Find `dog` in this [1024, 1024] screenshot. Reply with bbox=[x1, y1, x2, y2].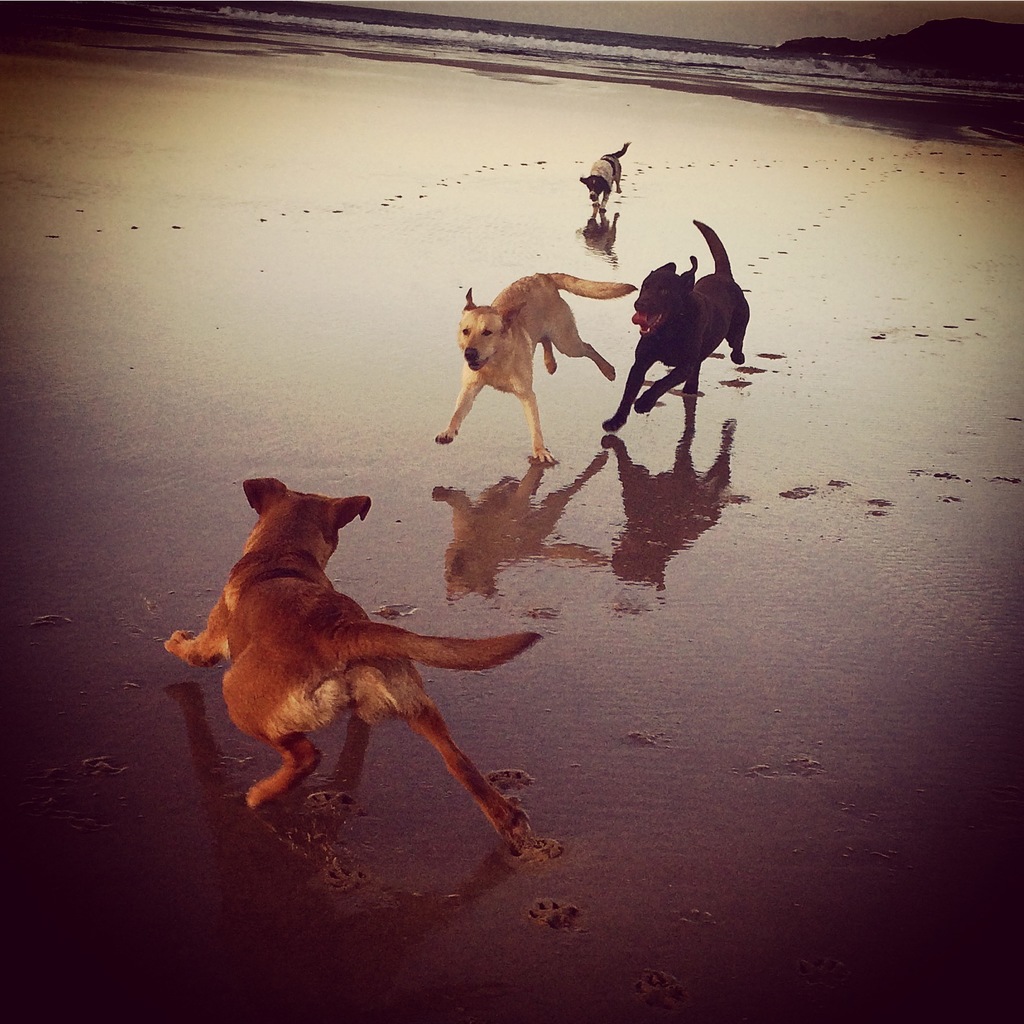
bbox=[160, 476, 543, 847].
